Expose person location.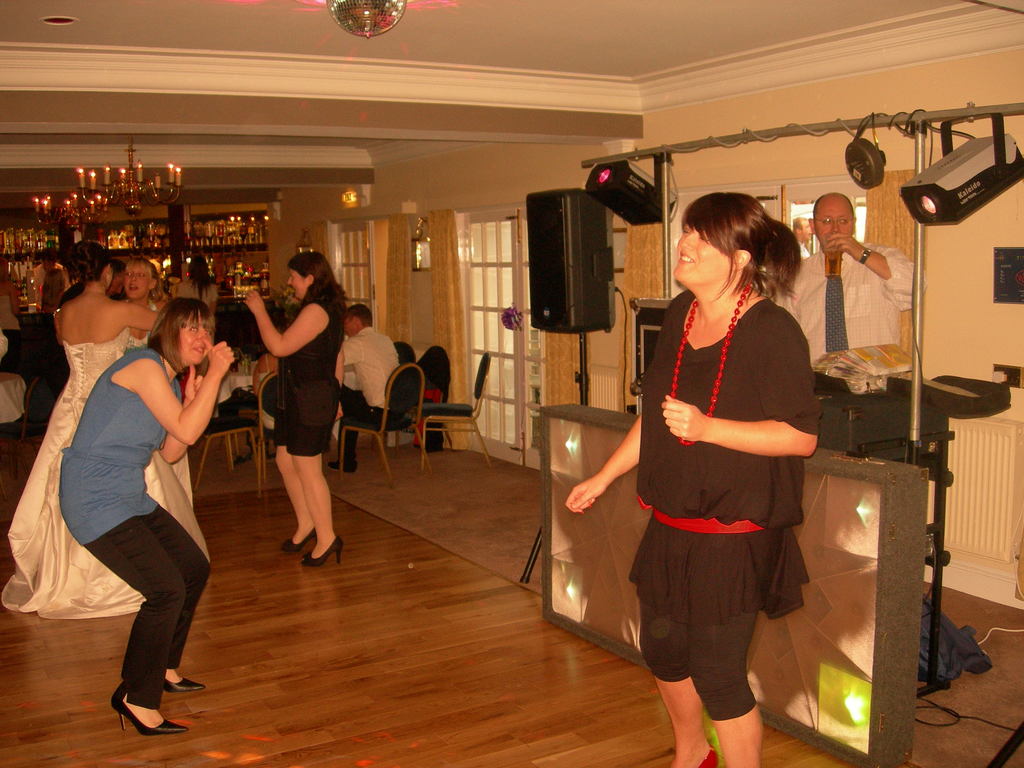
Exposed at 227, 246, 351, 582.
